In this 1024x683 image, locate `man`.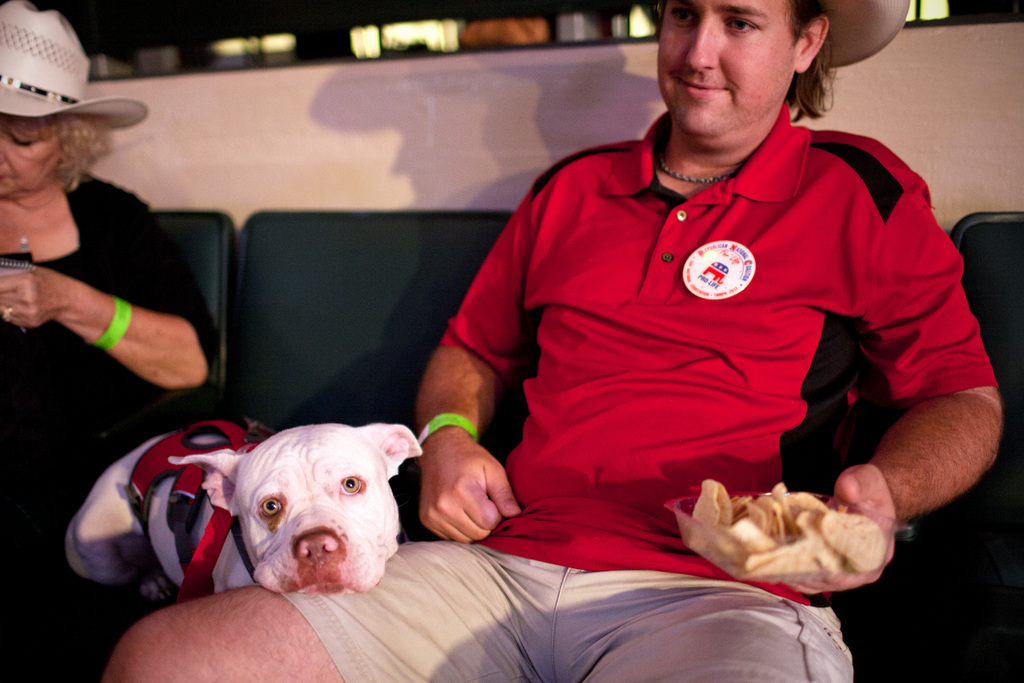
Bounding box: bbox=[106, 0, 1007, 682].
